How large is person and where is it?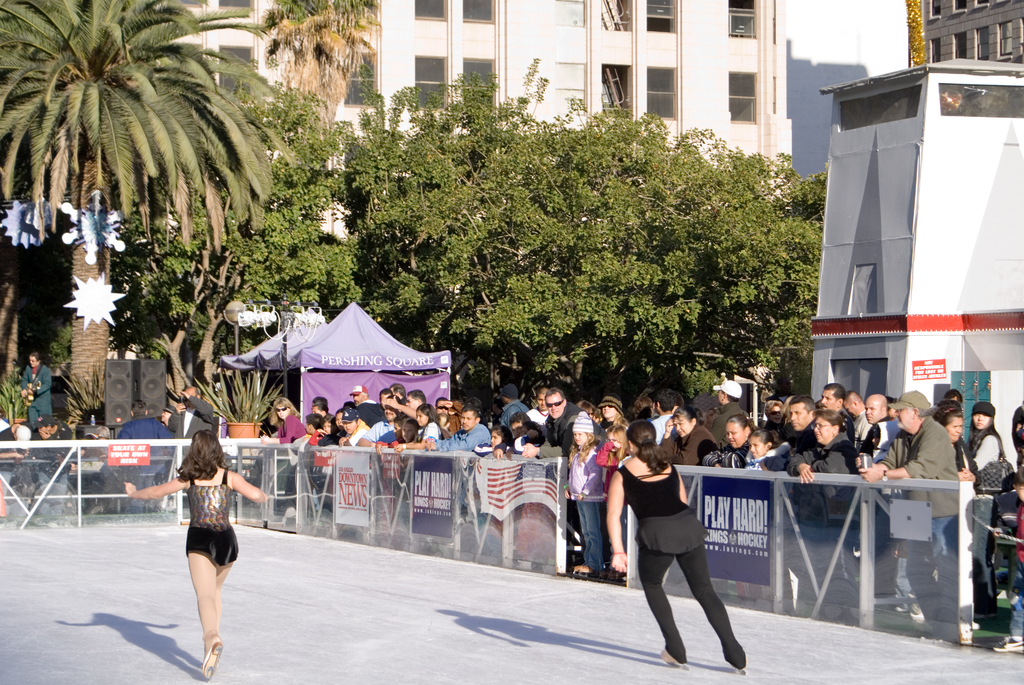
Bounding box: (left=391, top=403, right=435, bottom=454).
